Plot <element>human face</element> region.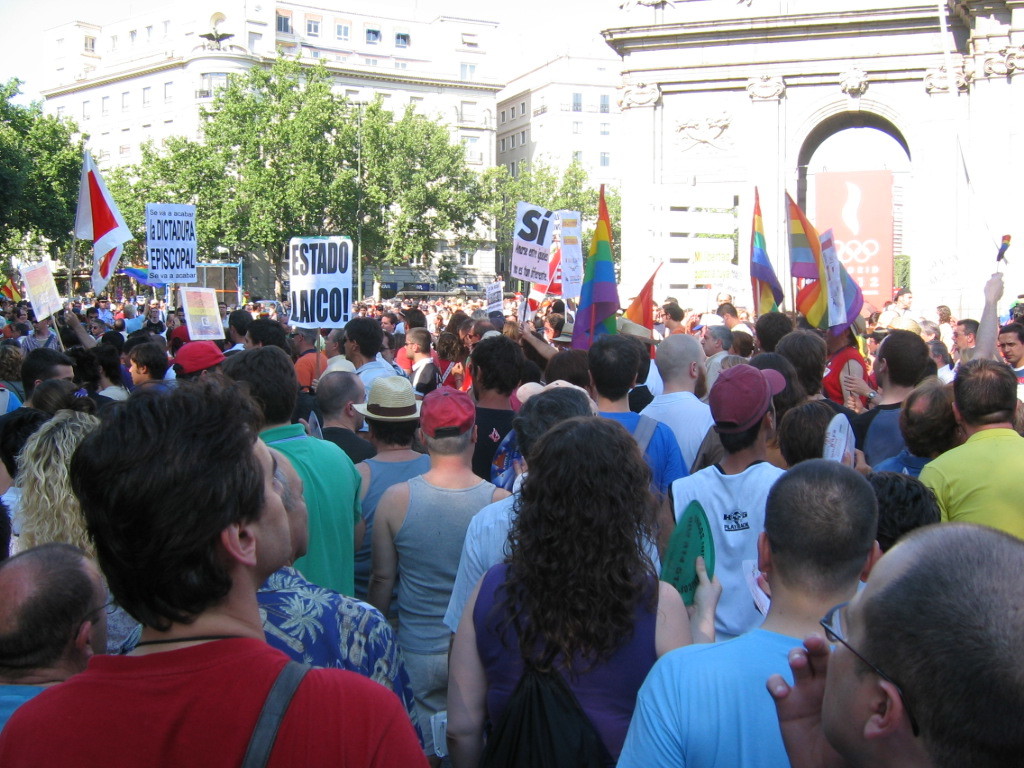
Plotted at box=[540, 322, 554, 342].
